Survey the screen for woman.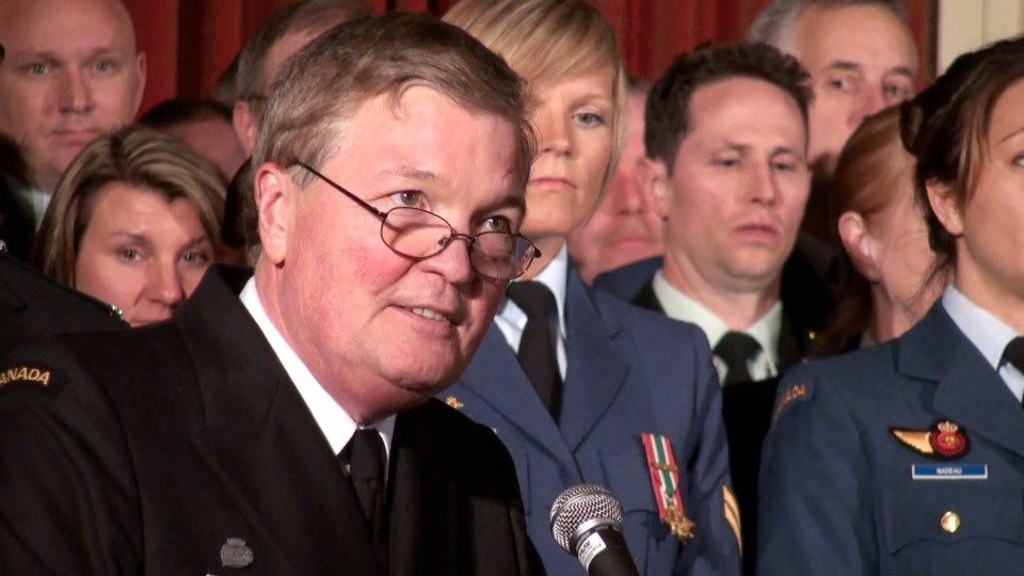
Survey found: box=[39, 133, 231, 331].
